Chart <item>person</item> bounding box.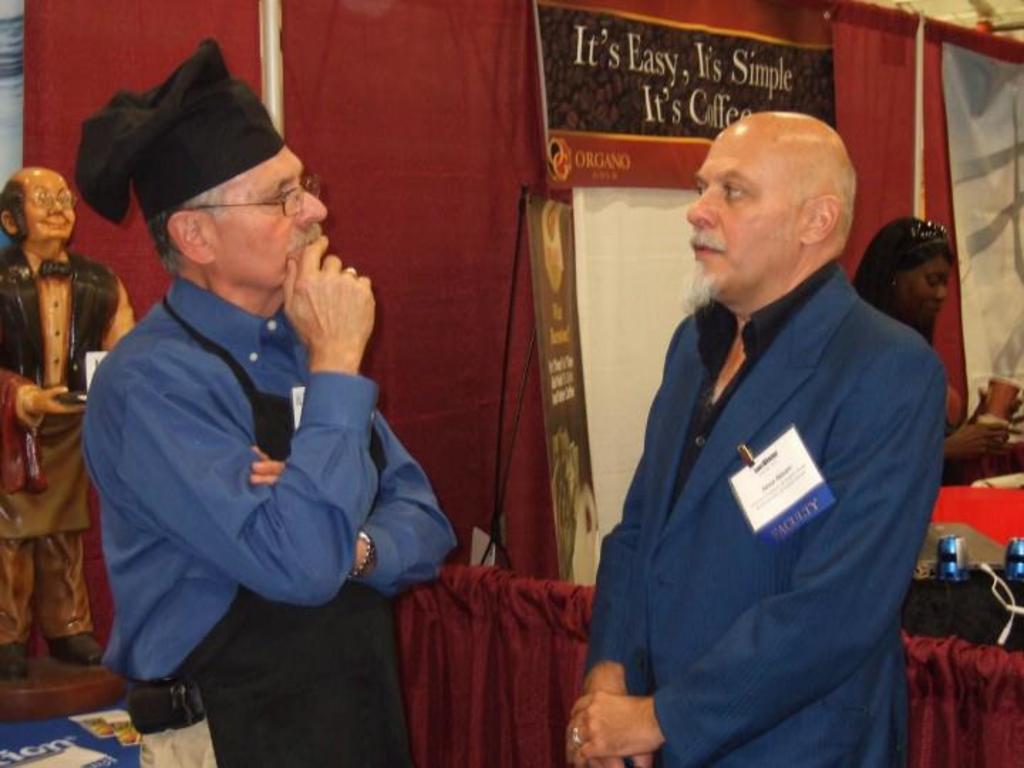
Charted: 852, 216, 1023, 465.
